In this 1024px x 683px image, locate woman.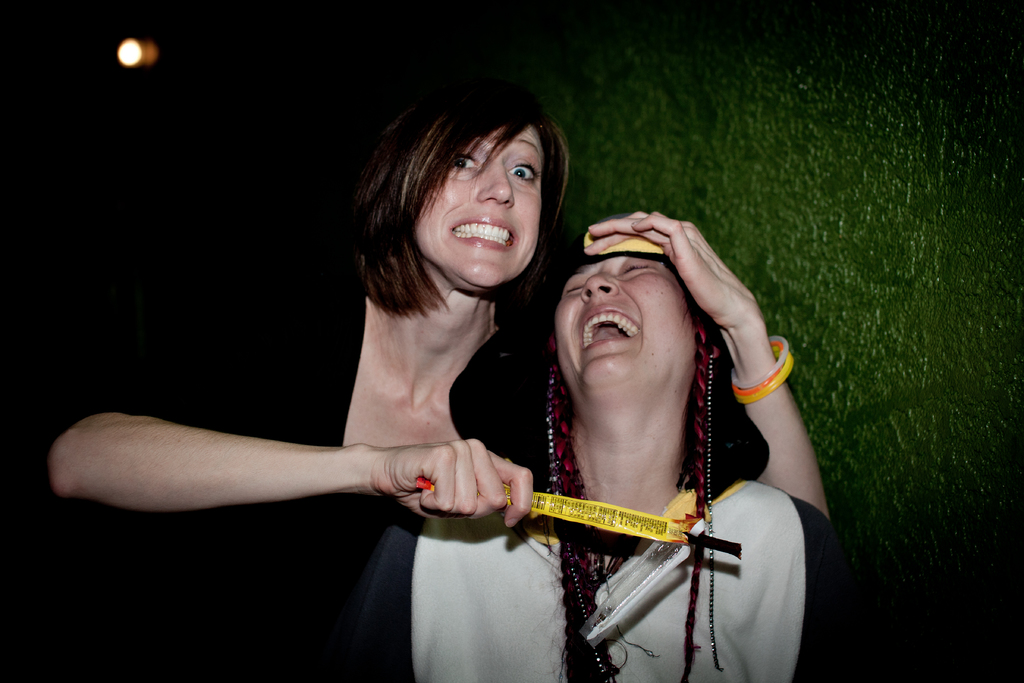
Bounding box: {"left": 408, "top": 216, "right": 852, "bottom": 682}.
